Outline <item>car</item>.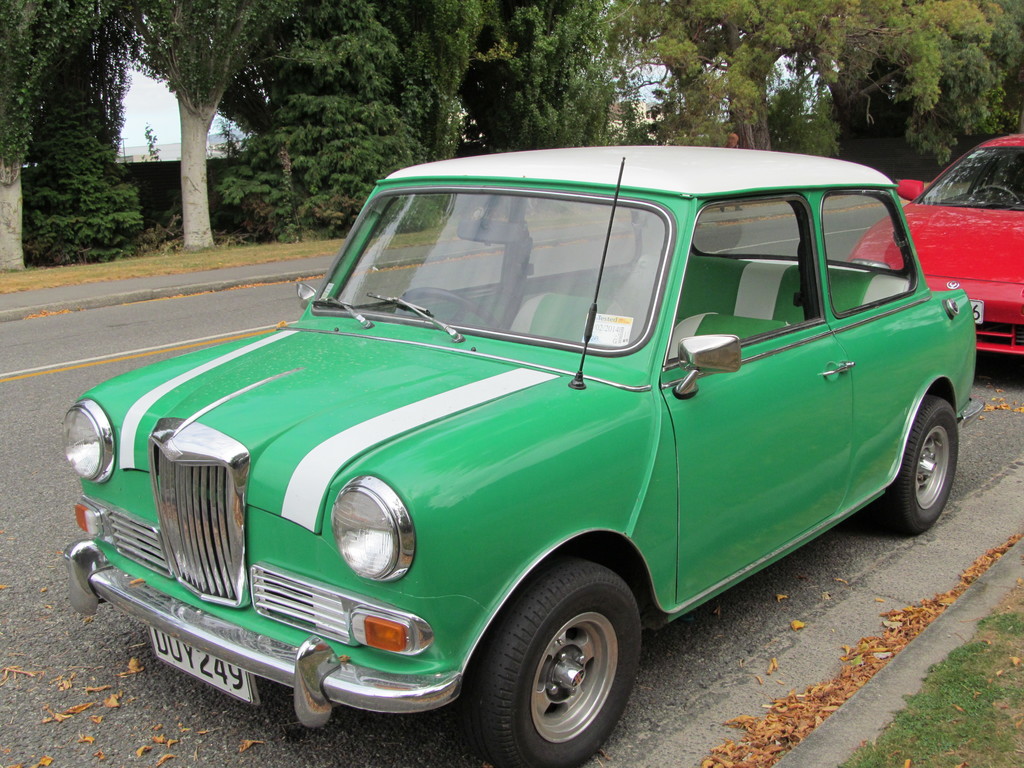
Outline: 851,125,1023,357.
